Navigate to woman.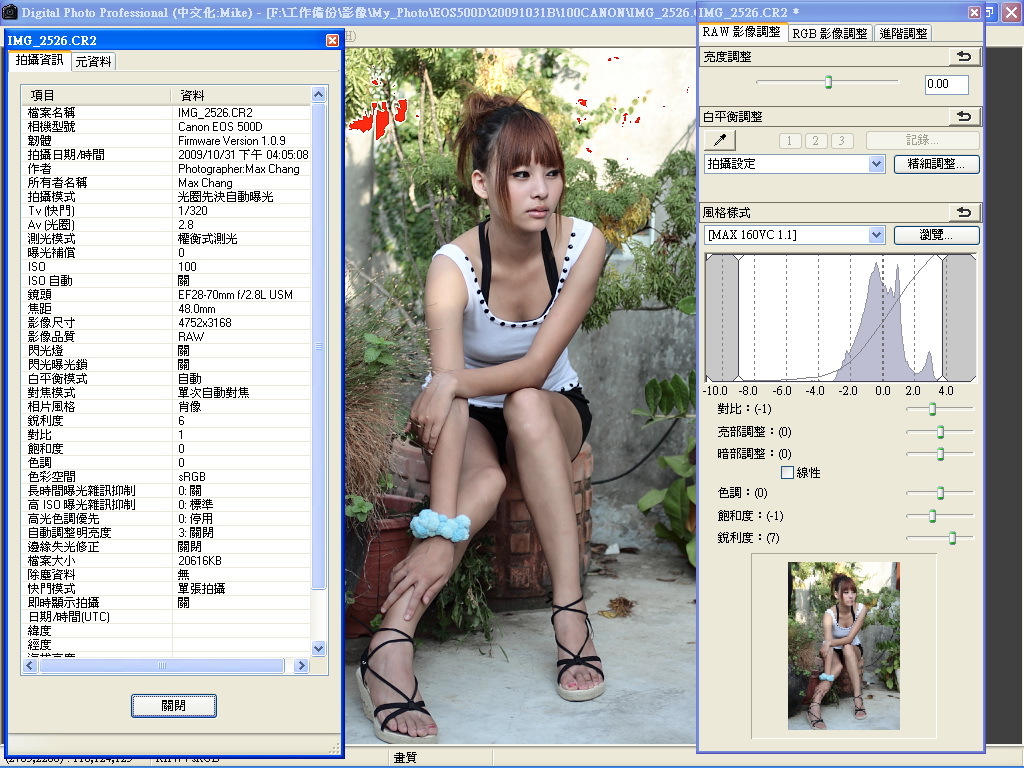
Navigation target: x1=382 y1=130 x2=614 y2=701.
